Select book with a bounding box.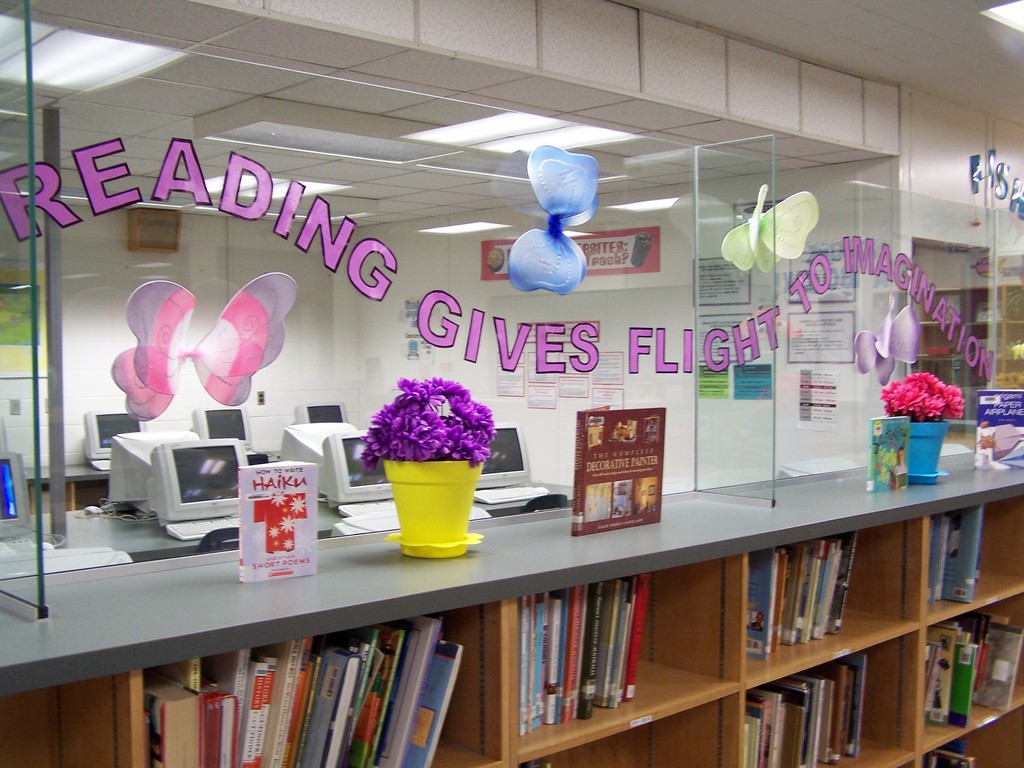
x1=581 y1=410 x2=673 y2=525.
